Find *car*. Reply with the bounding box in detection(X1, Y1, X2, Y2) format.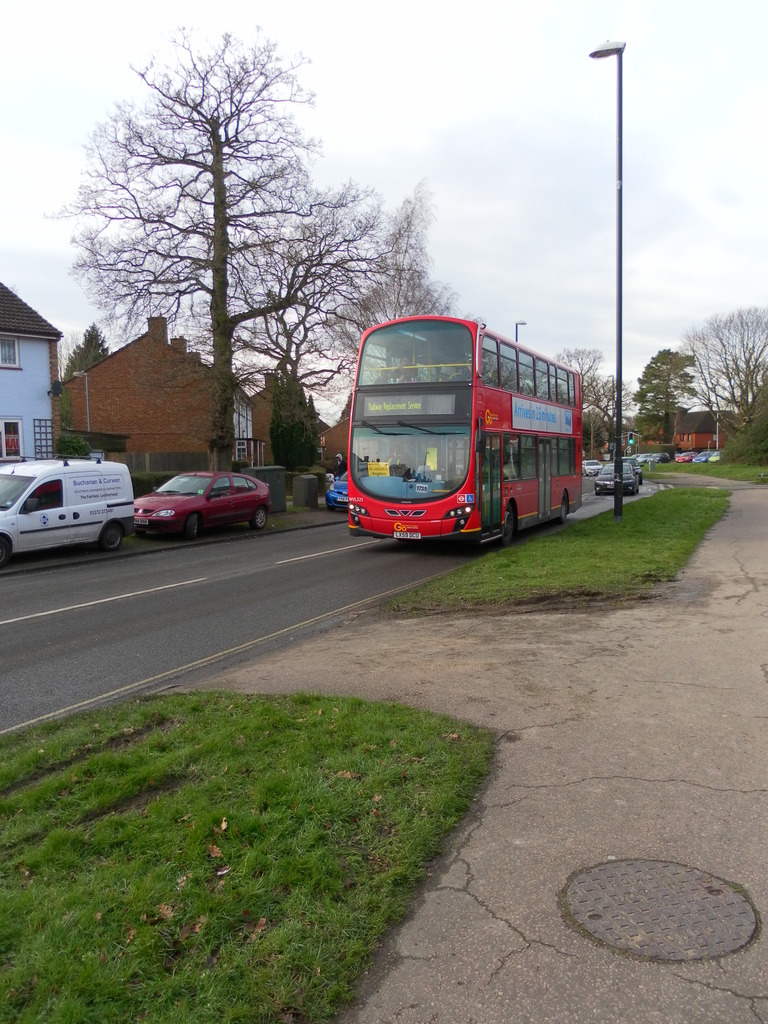
detection(121, 458, 283, 532).
